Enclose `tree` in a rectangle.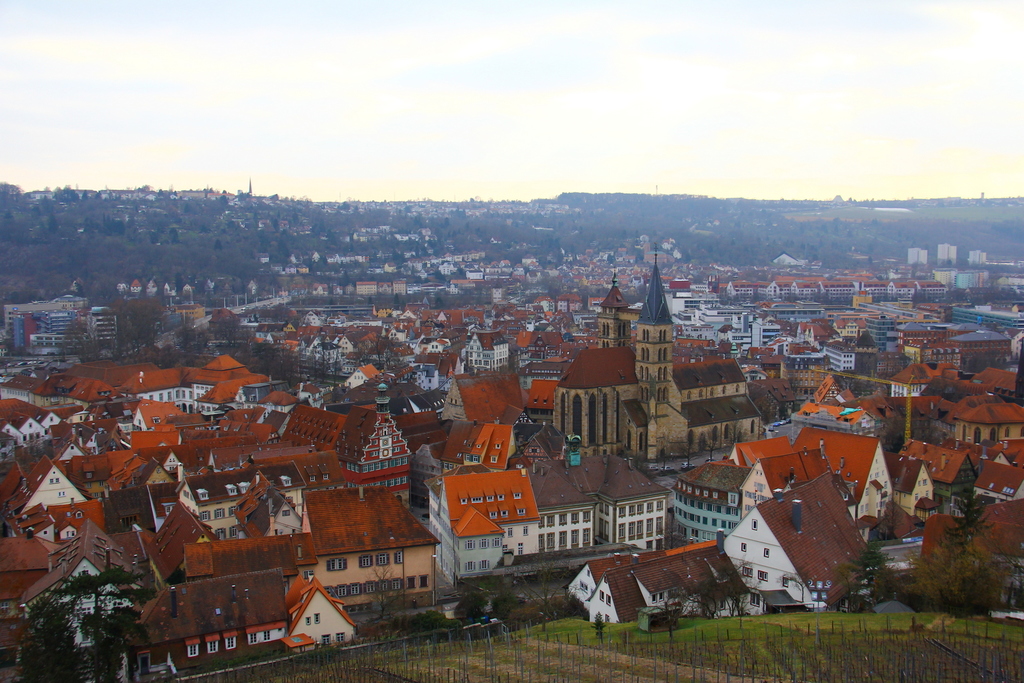
bbox(727, 414, 742, 444).
